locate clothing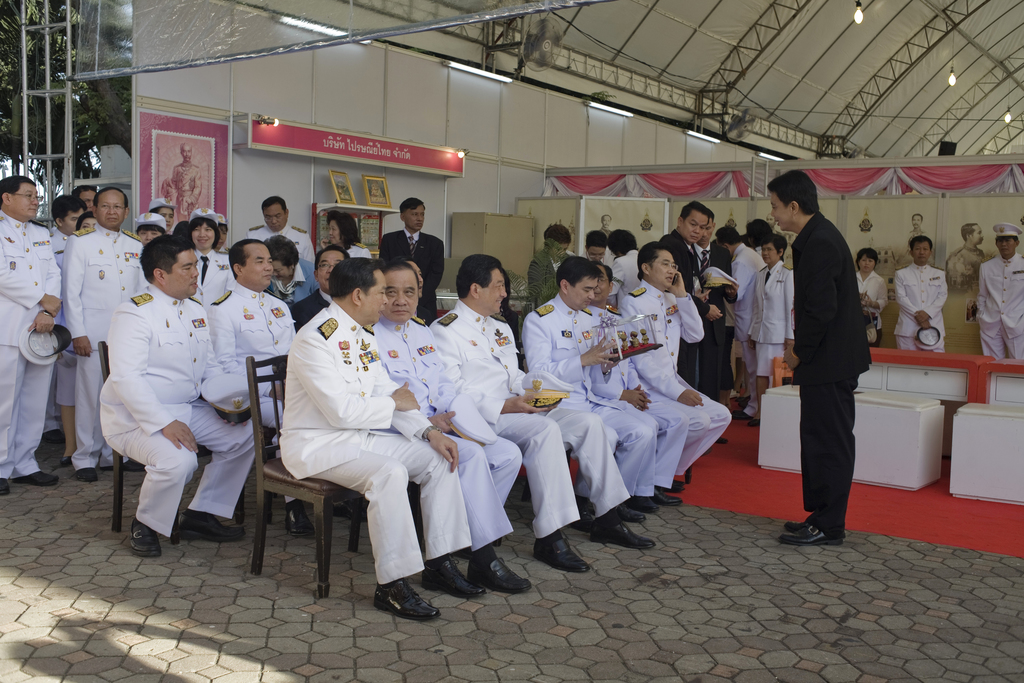
[left=605, top=244, right=646, bottom=292]
